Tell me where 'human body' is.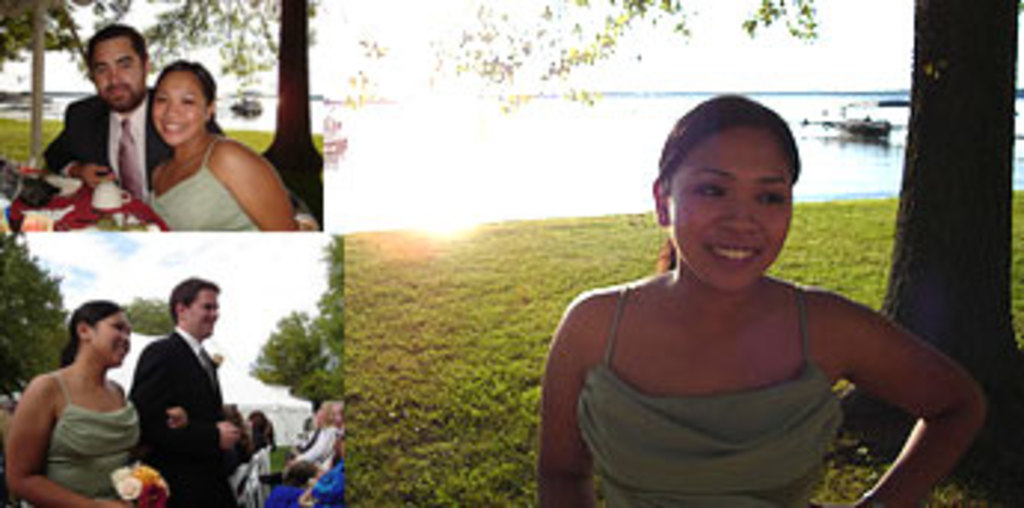
'human body' is at (145,62,294,226).
